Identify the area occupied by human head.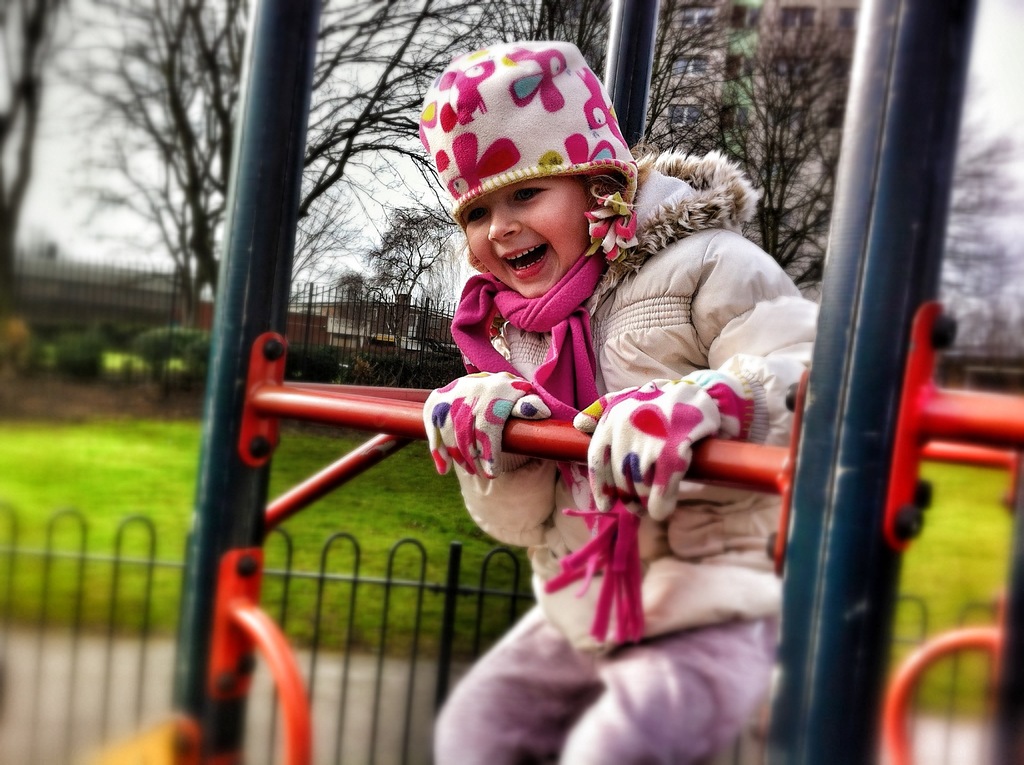
Area: [left=422, top=50, right=631, bottom=297].
